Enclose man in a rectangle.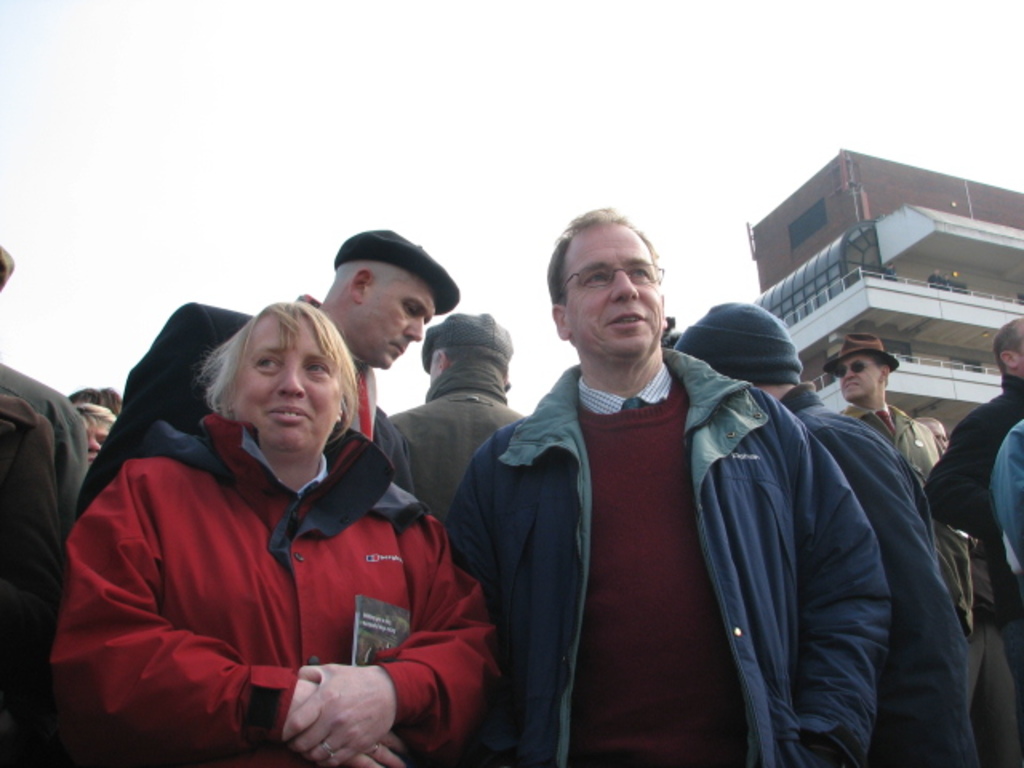
select_region(918, 419, 1019, 766).
